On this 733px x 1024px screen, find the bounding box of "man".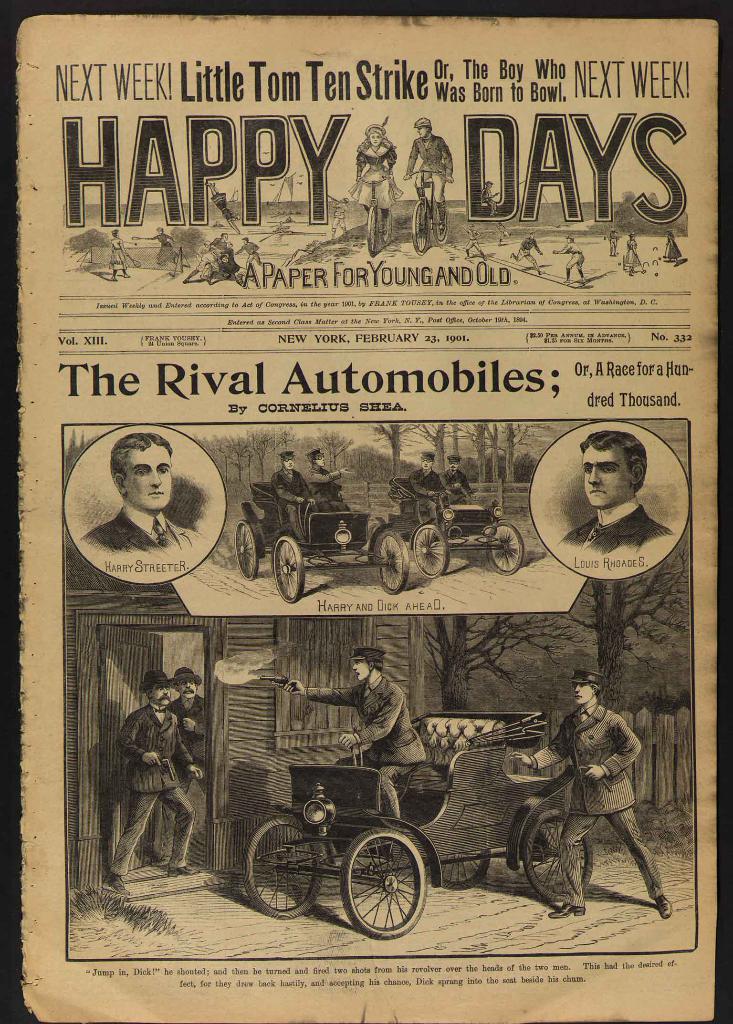
Bounding box: (x1=402, y1=116, x2=454, y2=231).
